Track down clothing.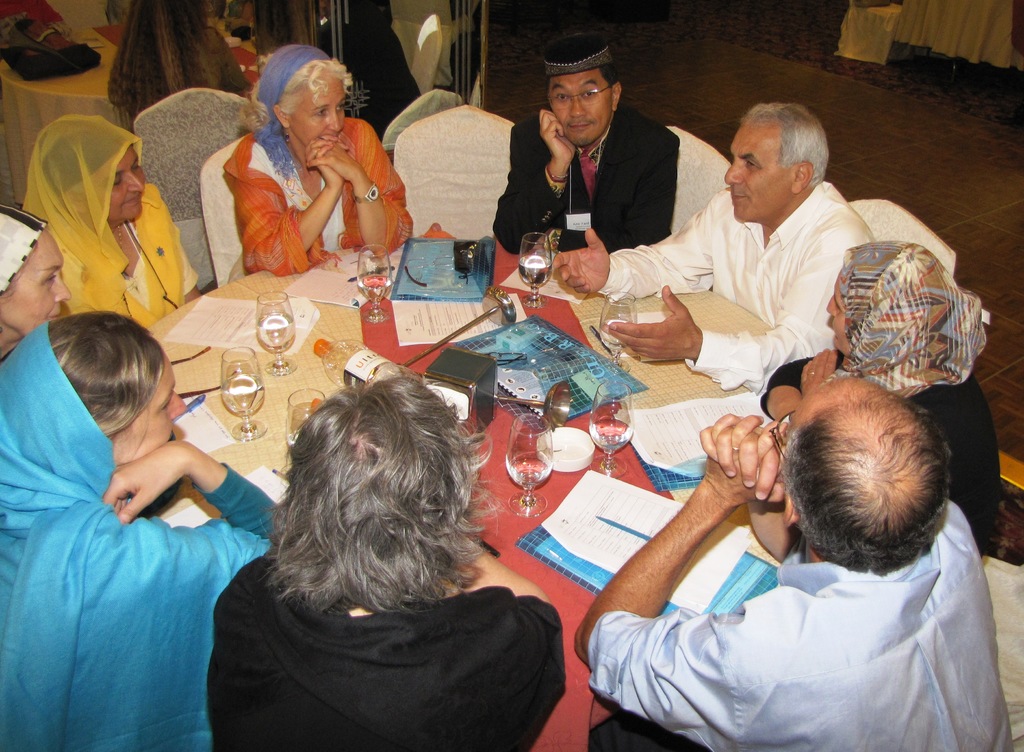
Tracked to select_region(107, 19, 251, 131).
